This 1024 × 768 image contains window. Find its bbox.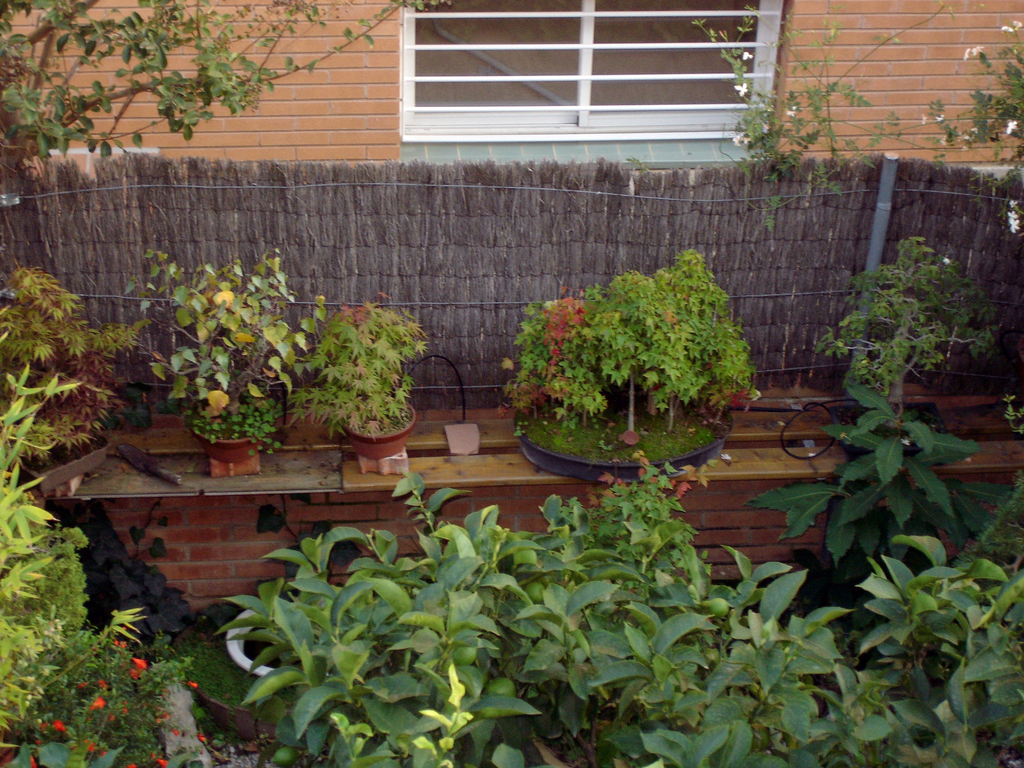
(327,1,820,150).
